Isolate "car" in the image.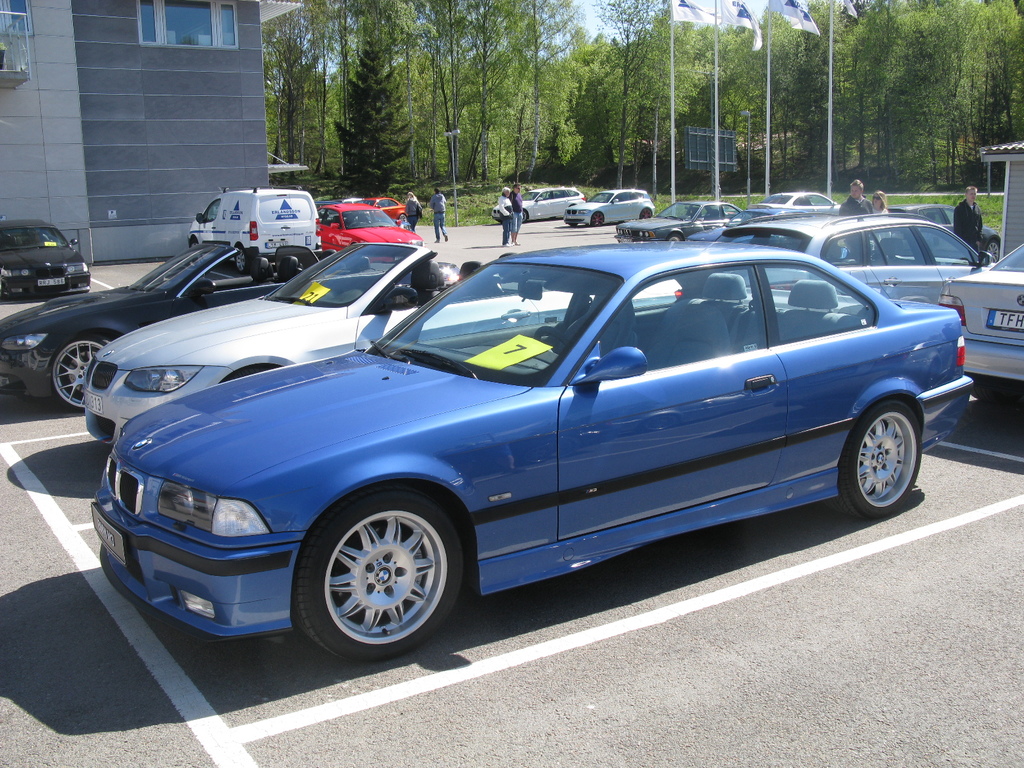
Isolated region: box=[0, 219, 95, 303].
